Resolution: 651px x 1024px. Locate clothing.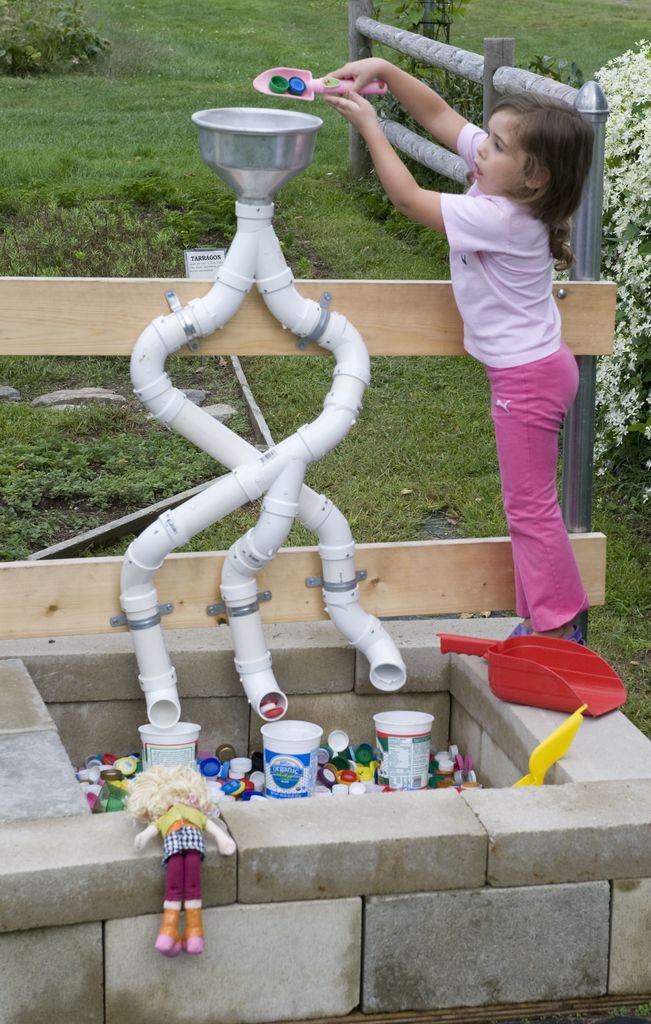
x1=145 y1=777 x2=226 y2=947.
